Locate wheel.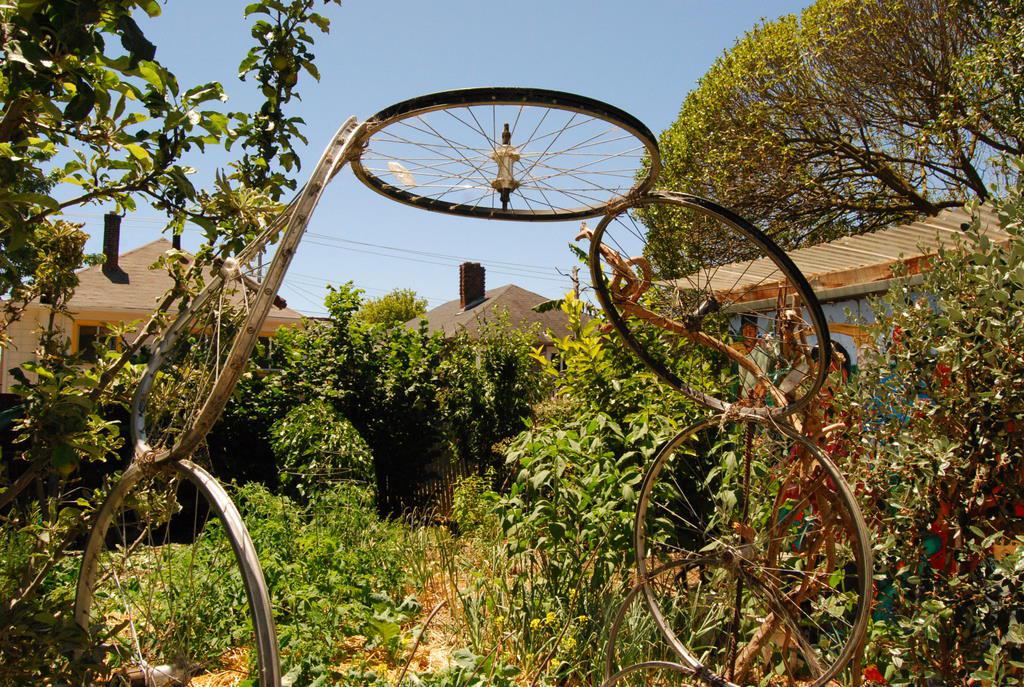
Bounding box: <bbox>601, 663, 721, 686</bbox>.
